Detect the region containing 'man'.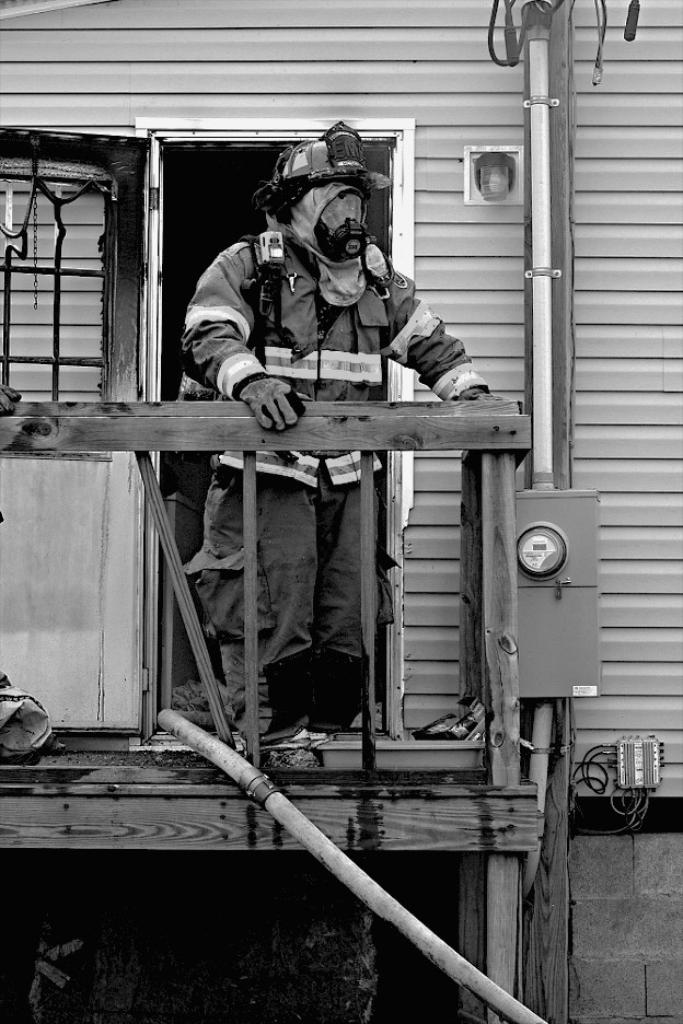
<box>188,138,478,753</box>.
